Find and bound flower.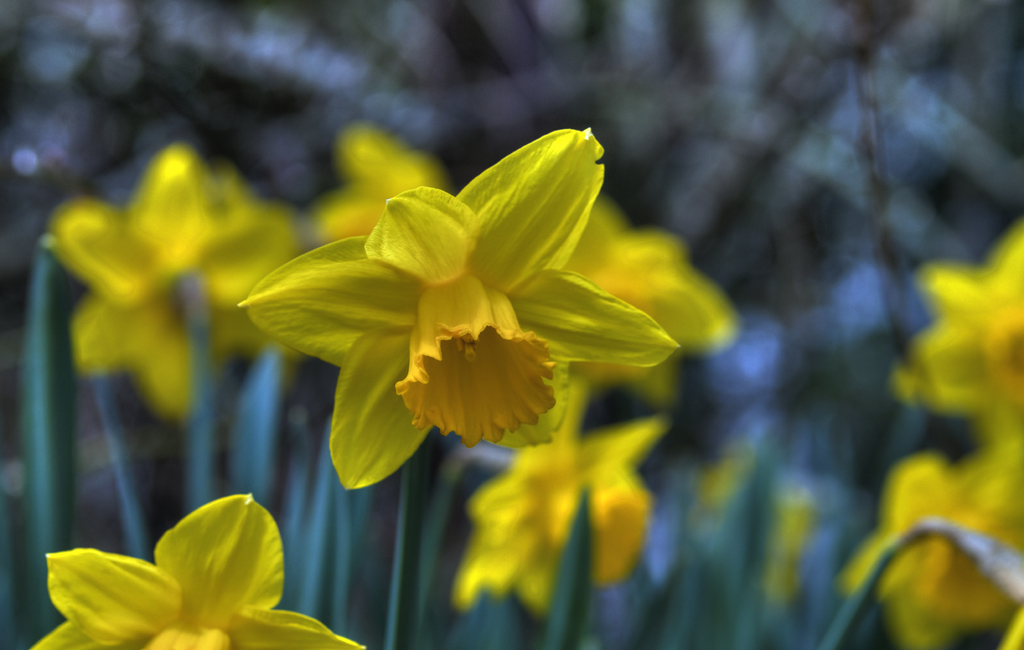
Bound: (254, 136, 646, 474).
